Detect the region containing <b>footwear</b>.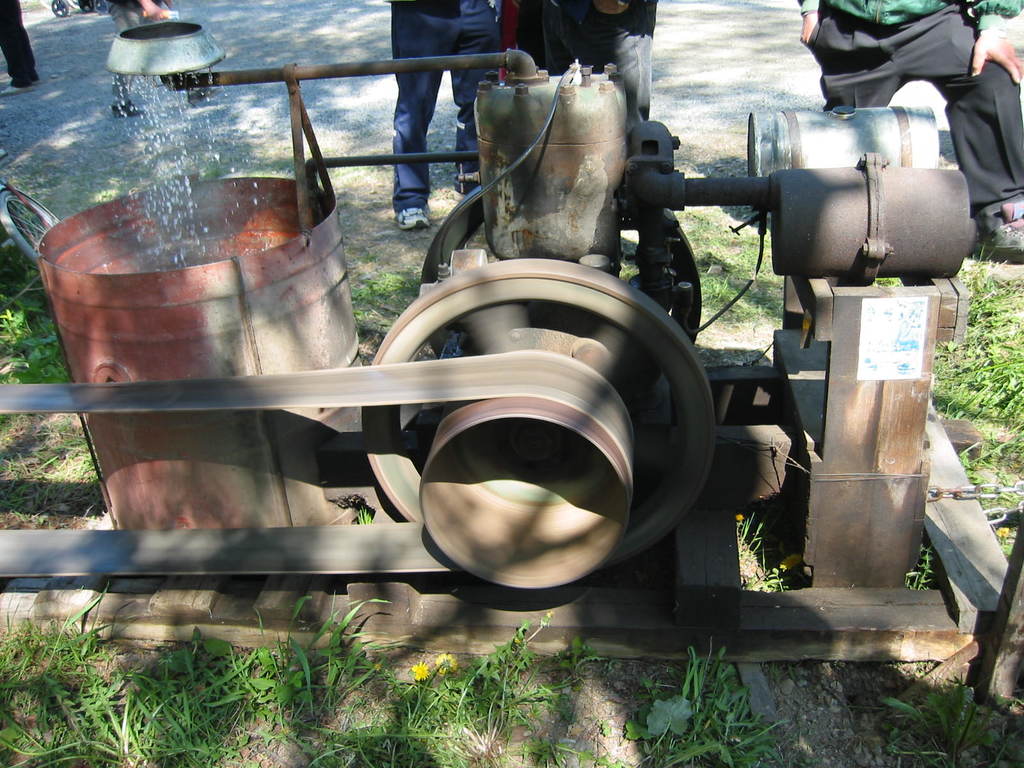
box=[108, 100, 143, 120].
